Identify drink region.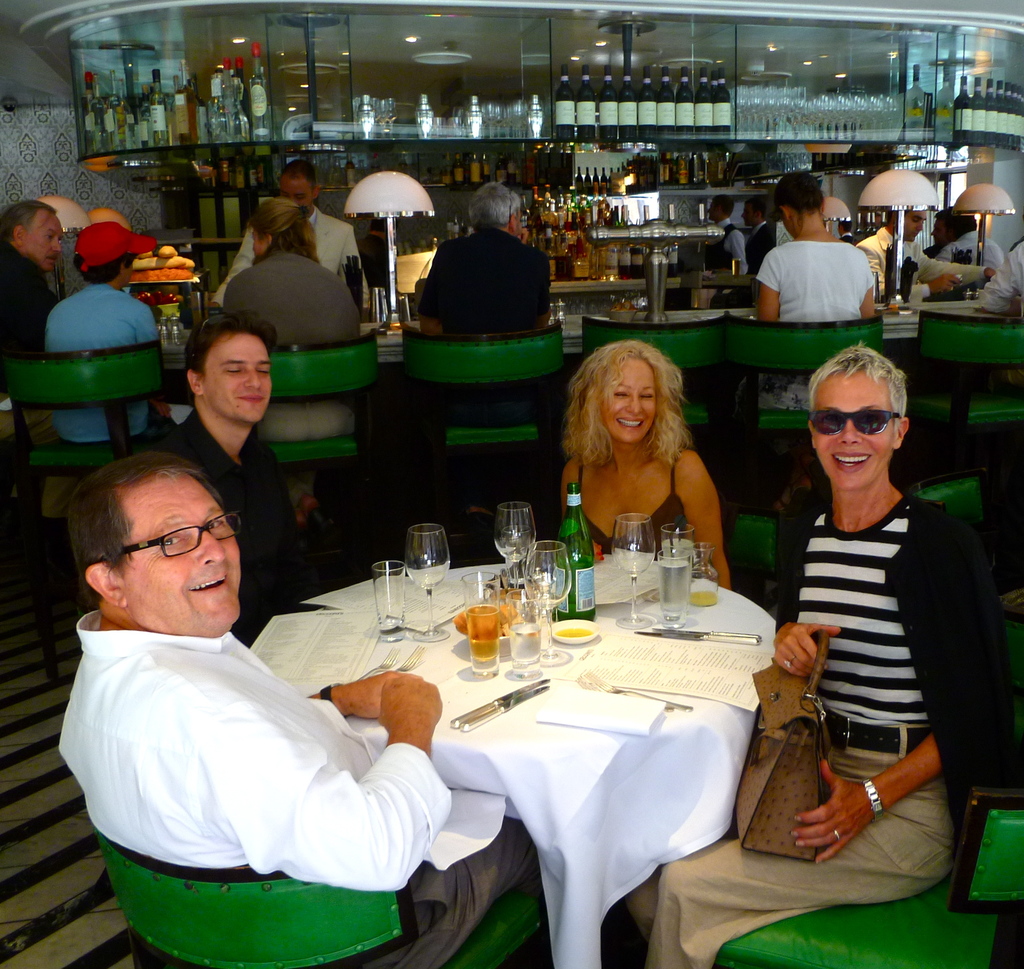
Region: 174 86 197 142.
